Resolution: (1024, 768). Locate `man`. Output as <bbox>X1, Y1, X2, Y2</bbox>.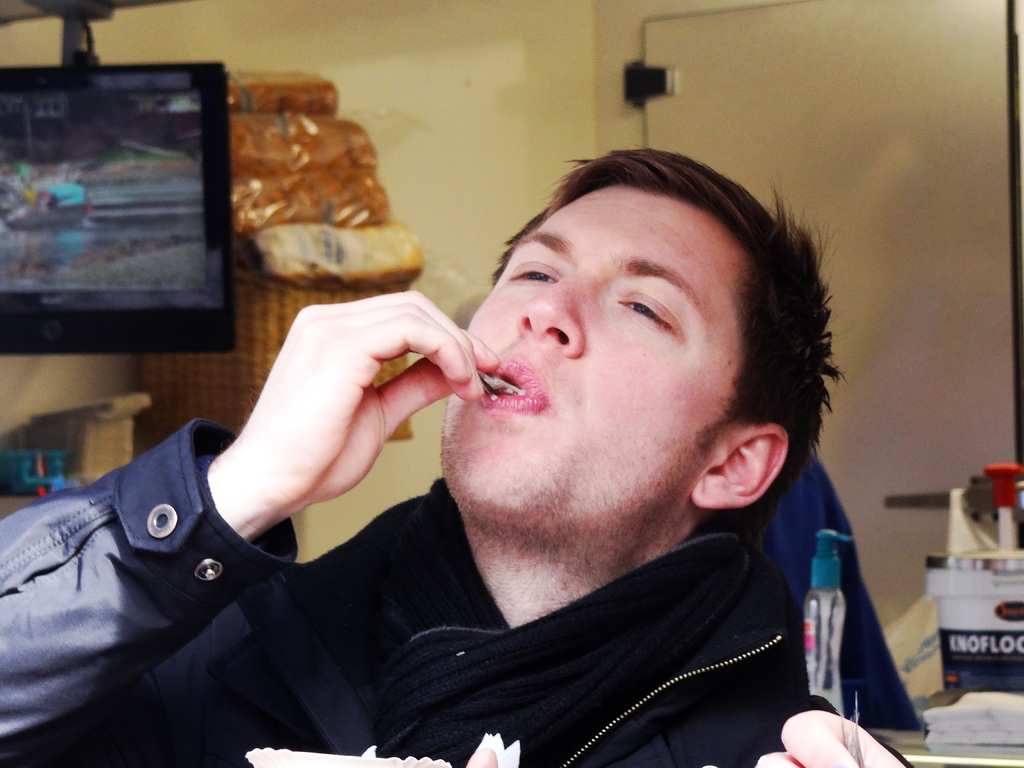
<bbox>57, 136, 887, 739</bbox>.
